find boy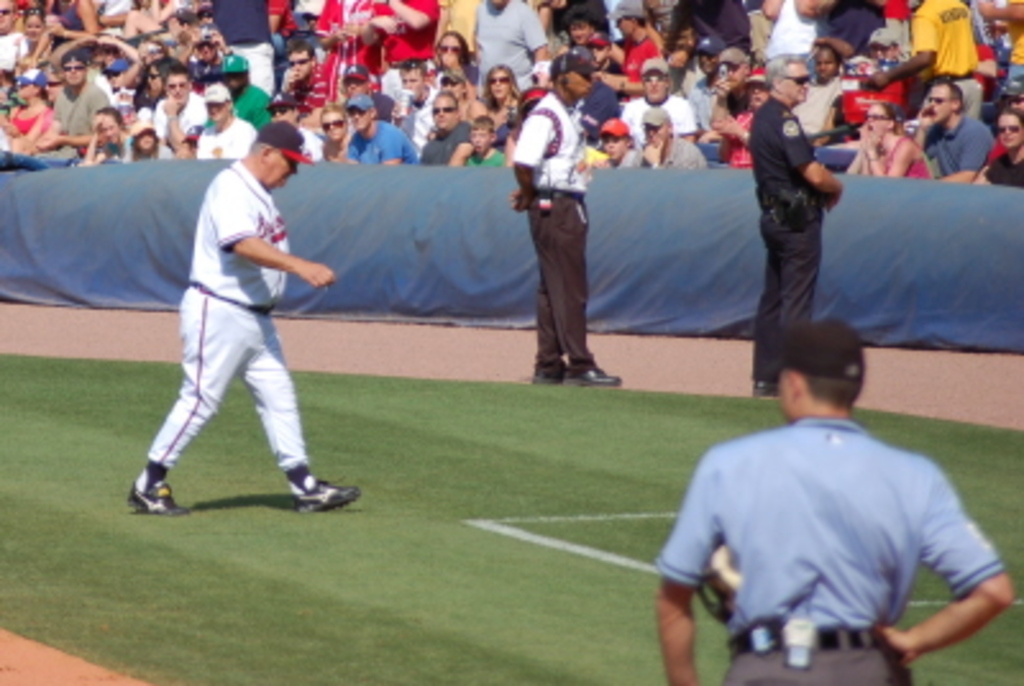
box(453, 115, 507, 161)
